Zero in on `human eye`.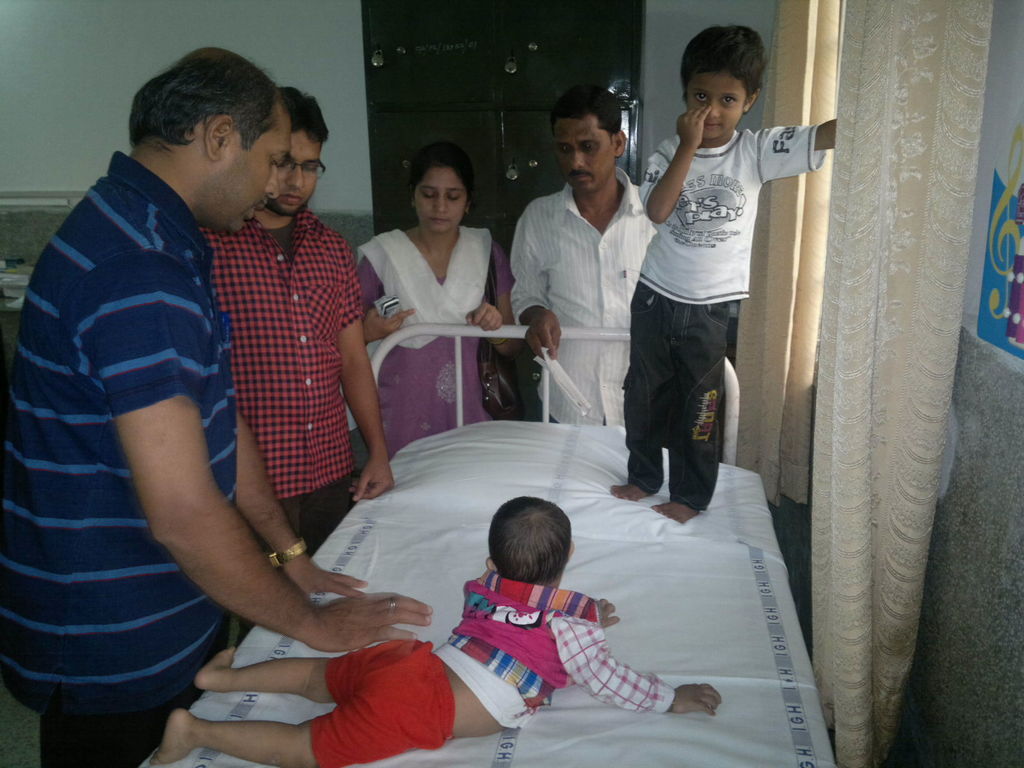
Zeroed in: 719/91/740/108.
